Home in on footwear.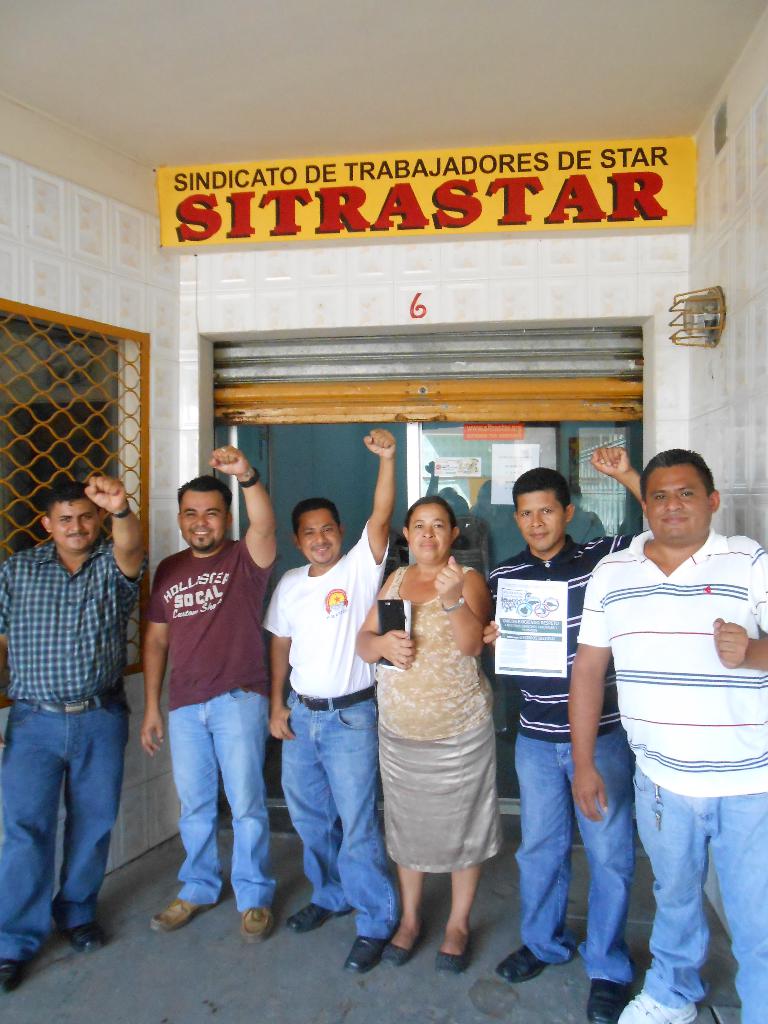
Homed in at {"x1": 618, "y1": 987, "x2": 701, "y2": 1023}.
